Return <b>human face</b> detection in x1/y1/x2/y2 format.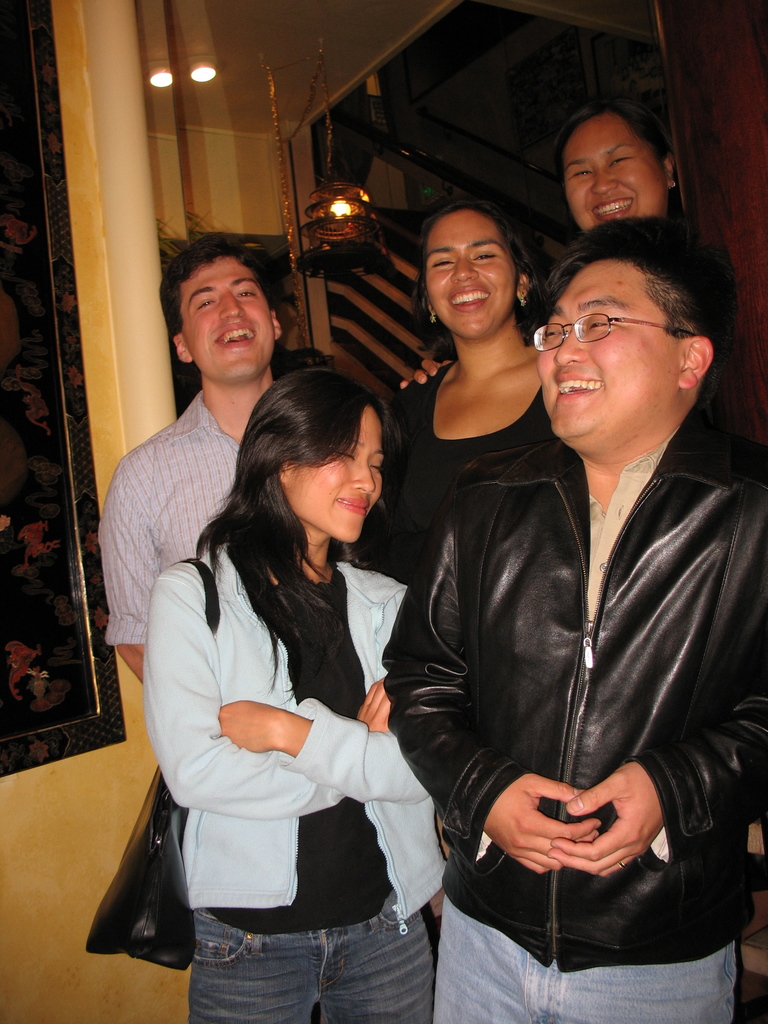
280/402/392/547.
